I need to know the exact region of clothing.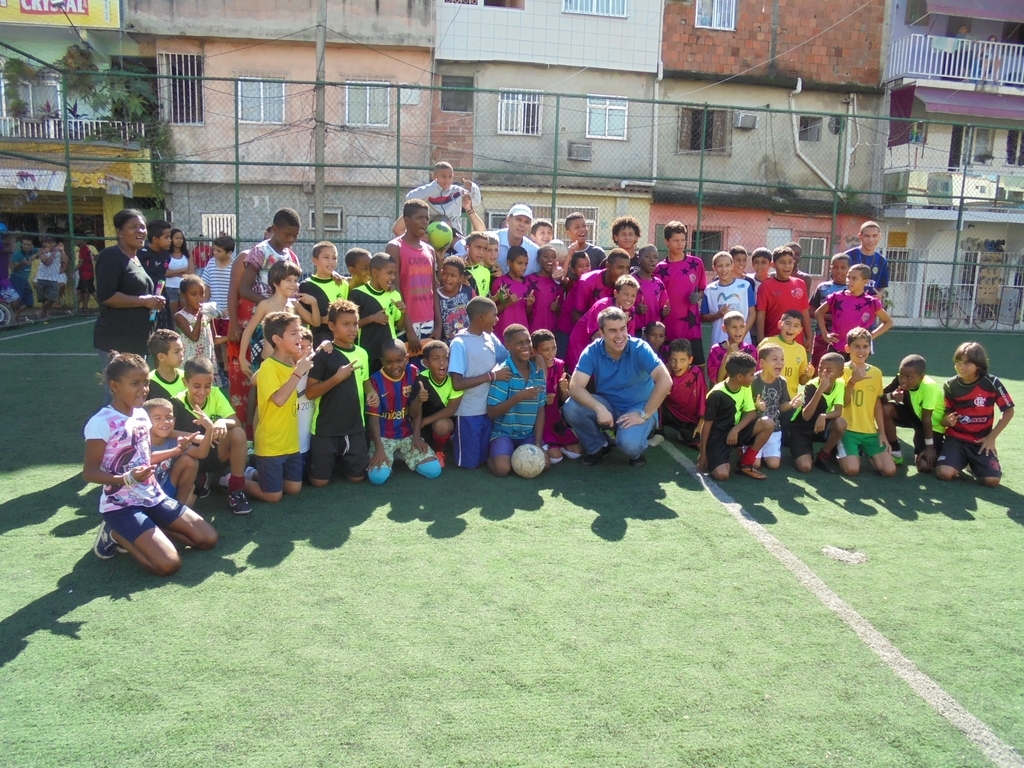
Region: 90:241:151:390.
